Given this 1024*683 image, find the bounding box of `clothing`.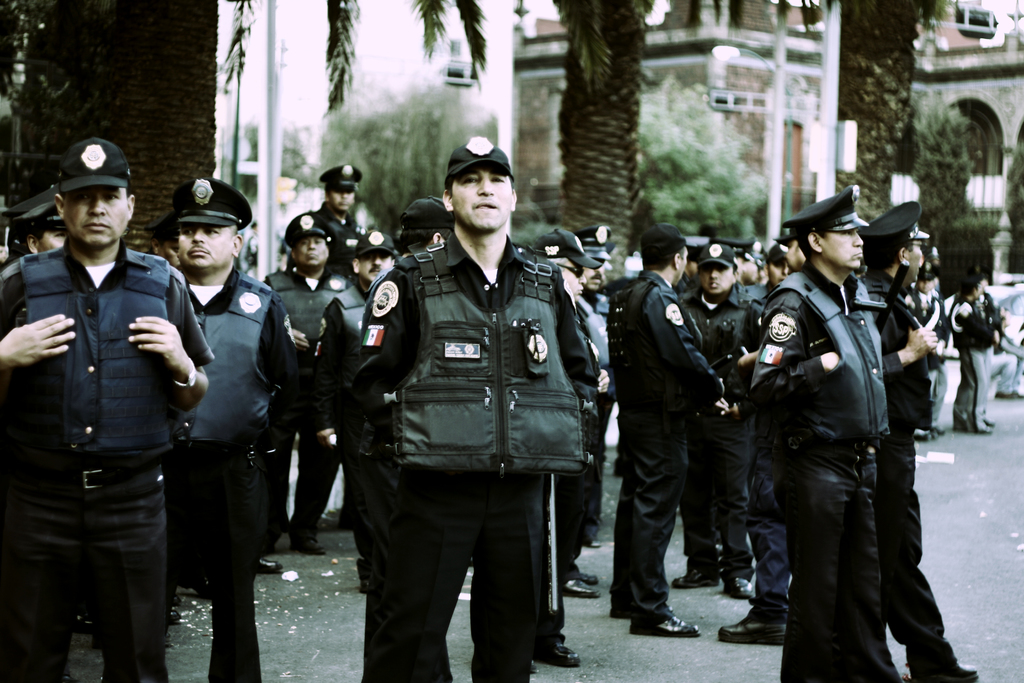
{"x1": 610, "y1": 278, "x2": 729, "y2": 627}.
